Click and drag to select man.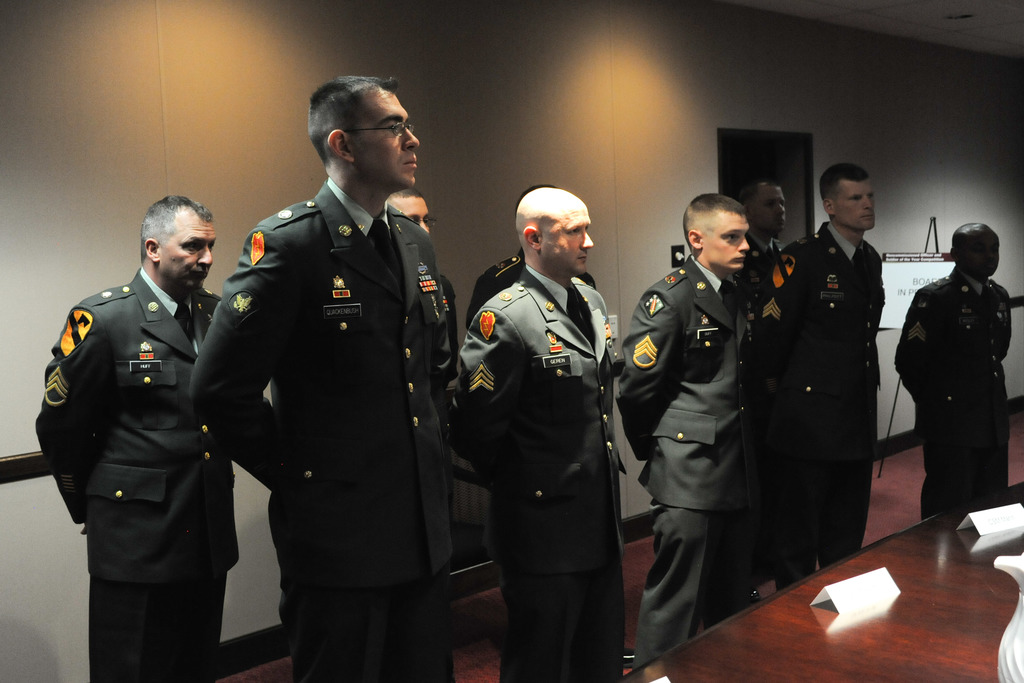
Selection: (760, 160, 884, 592).
